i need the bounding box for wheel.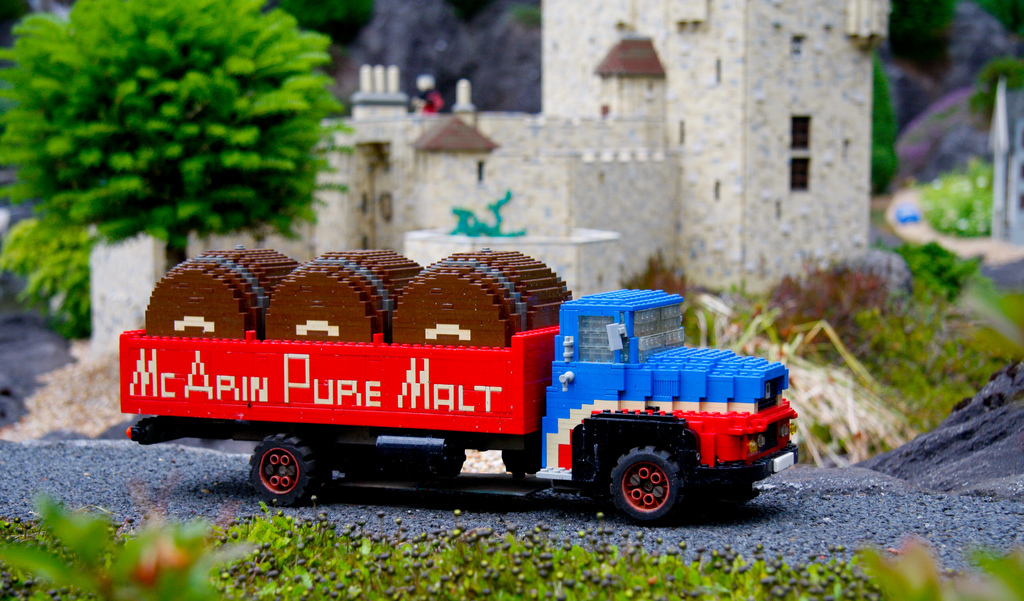
Here it is: bbox=(599, 448, 689, 521).
